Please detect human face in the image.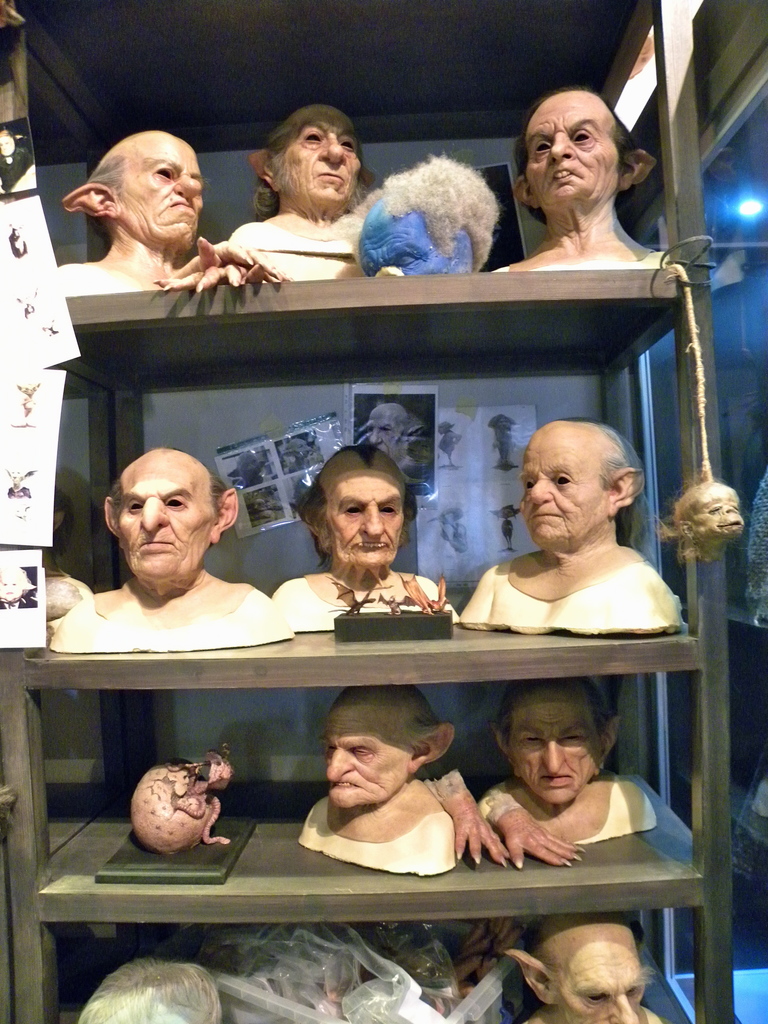
bbox=(520, 90, 625, 204).
